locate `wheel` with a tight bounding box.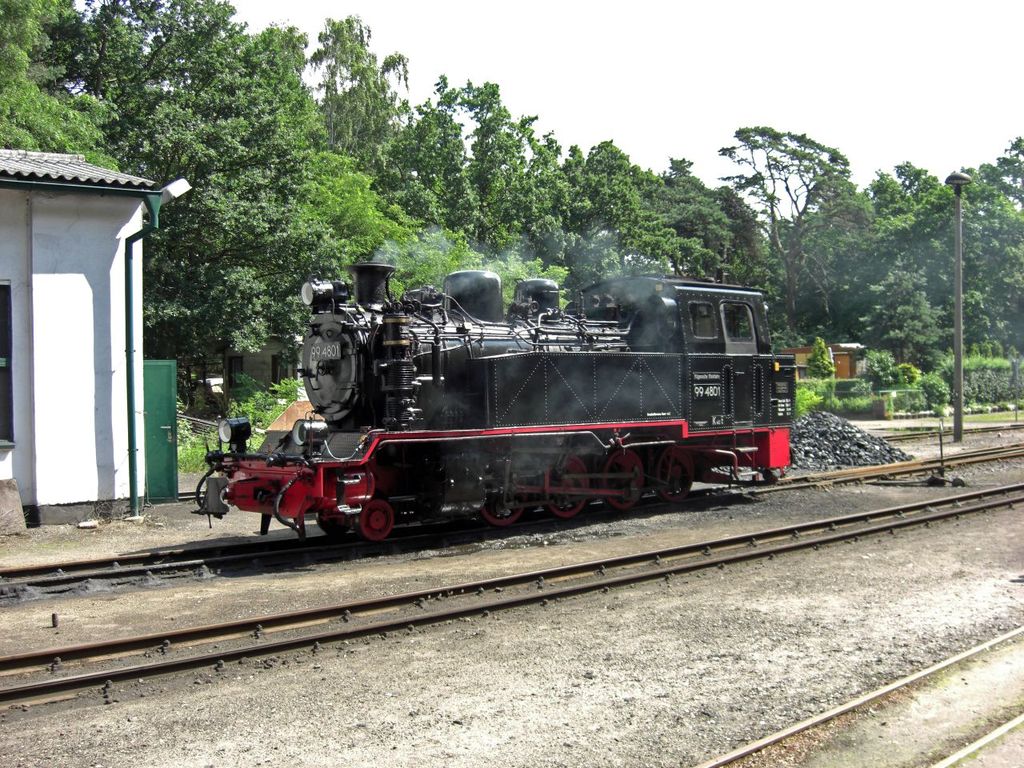
[left=359, top=502, right=393, bottom=546].
